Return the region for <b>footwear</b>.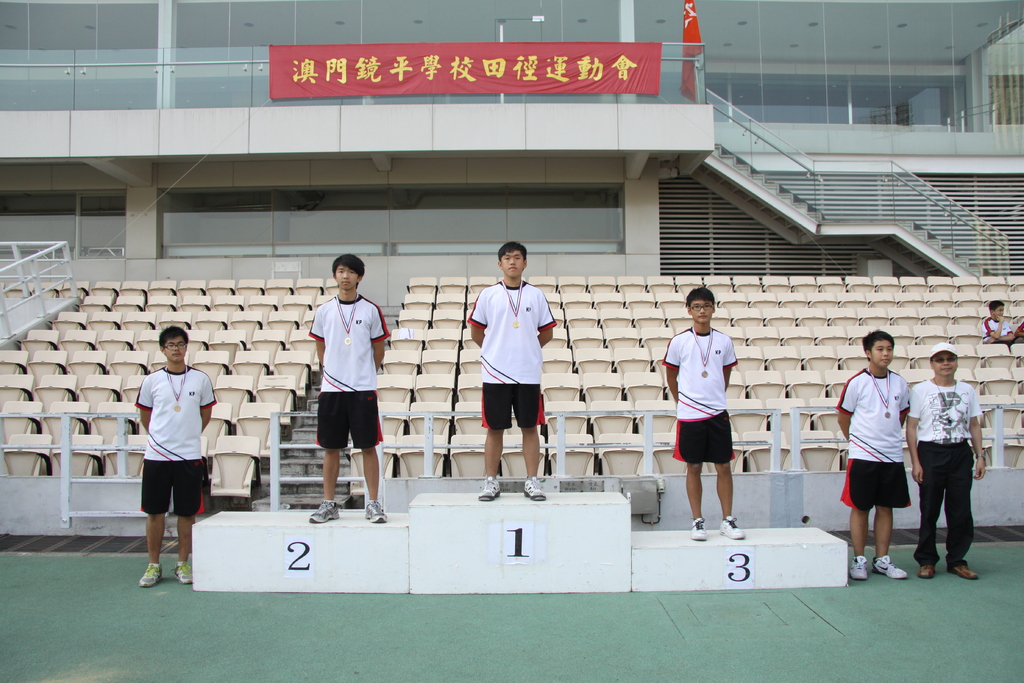
{"x1": 362, "y1": 498, "x2": 391, "y2": 525}.
